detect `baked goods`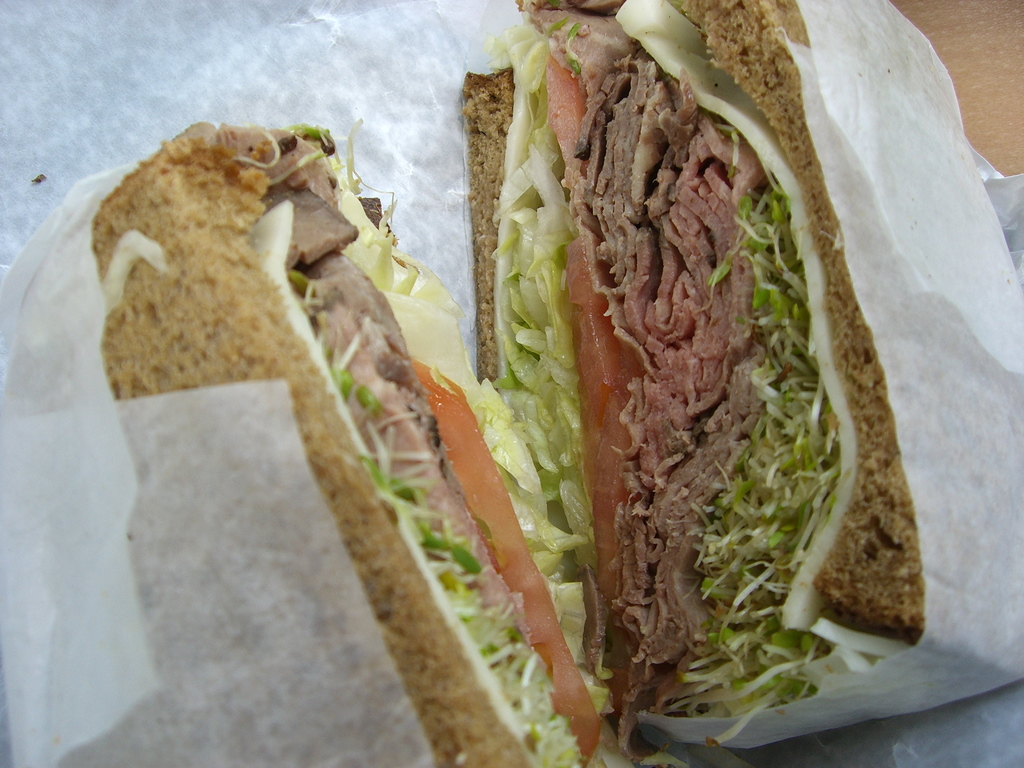
x1=46 y1=109 x2=738 y2=752
